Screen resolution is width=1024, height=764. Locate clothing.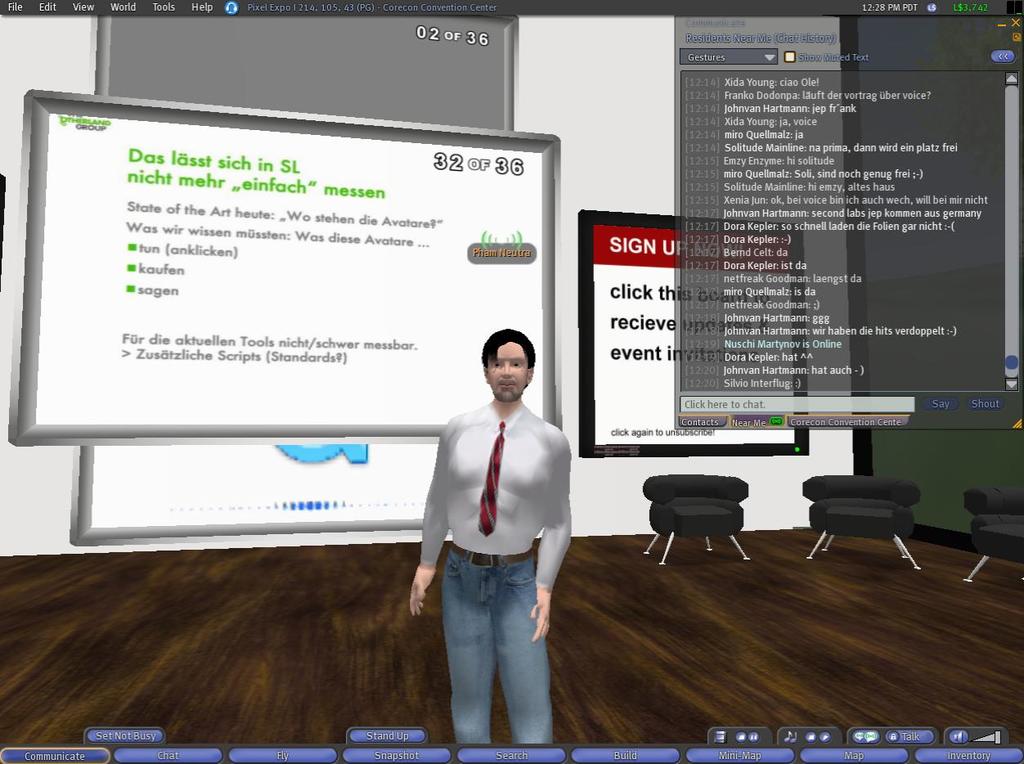
crop(418, 394, 576, 746).
